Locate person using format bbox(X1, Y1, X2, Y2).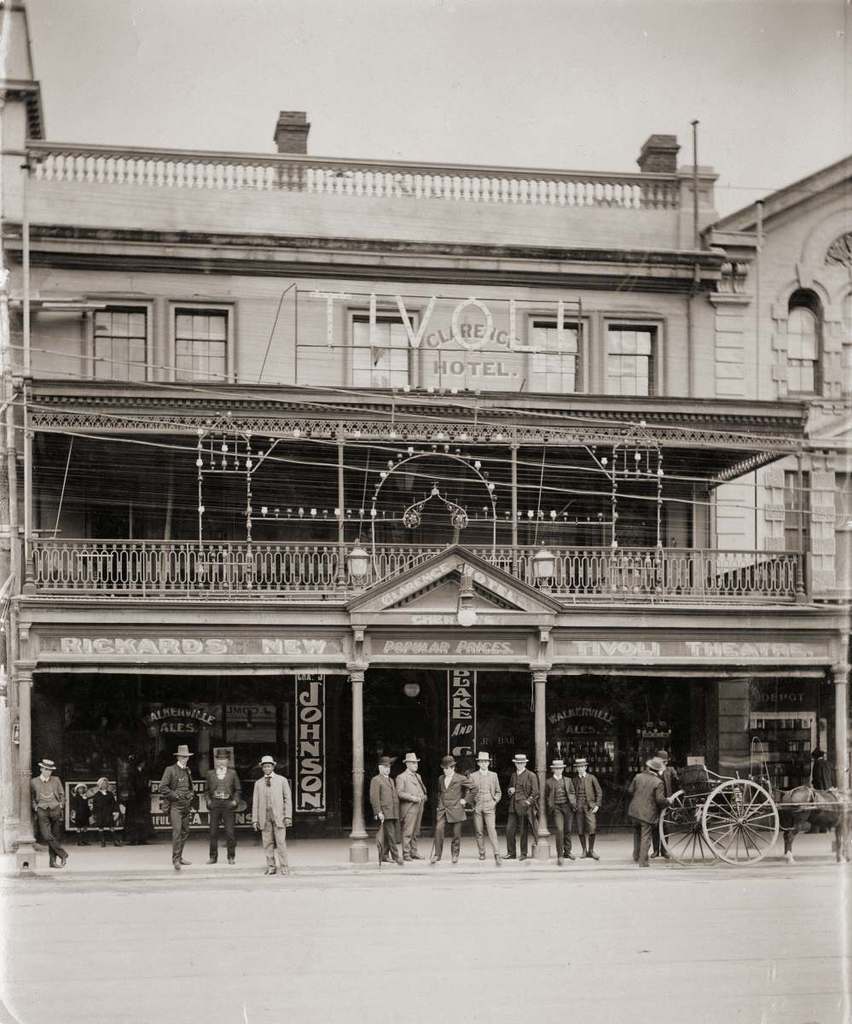
bbox(499, 751, 536, 862).
